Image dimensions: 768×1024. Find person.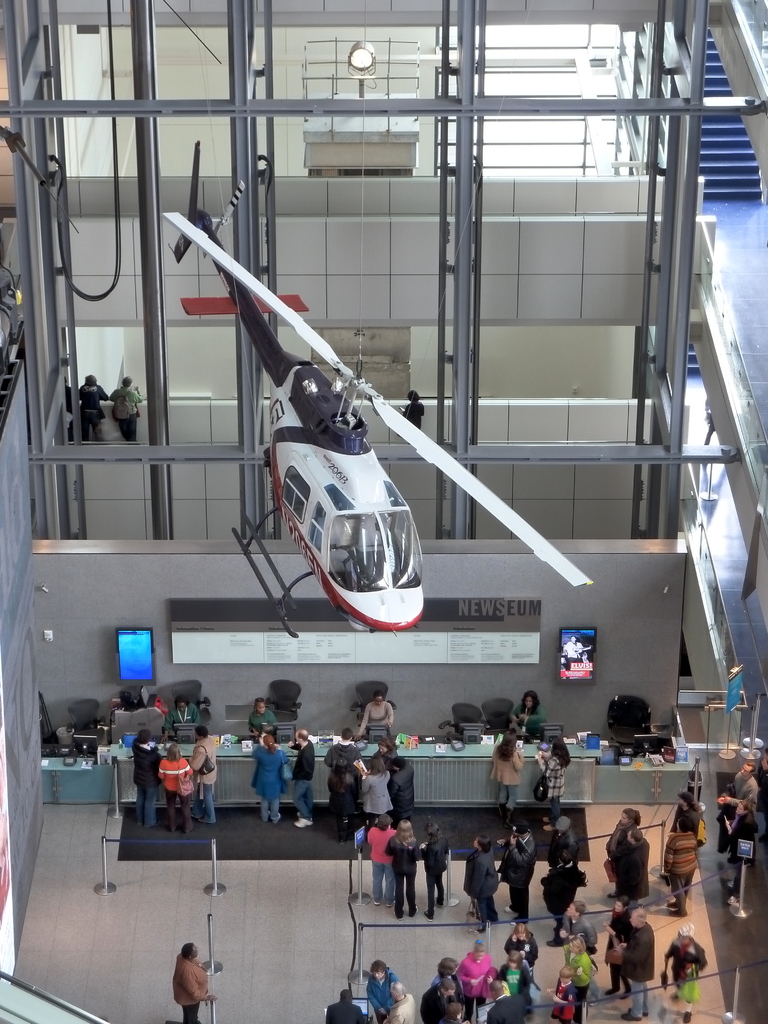
[656, 924, 710, 1015].
